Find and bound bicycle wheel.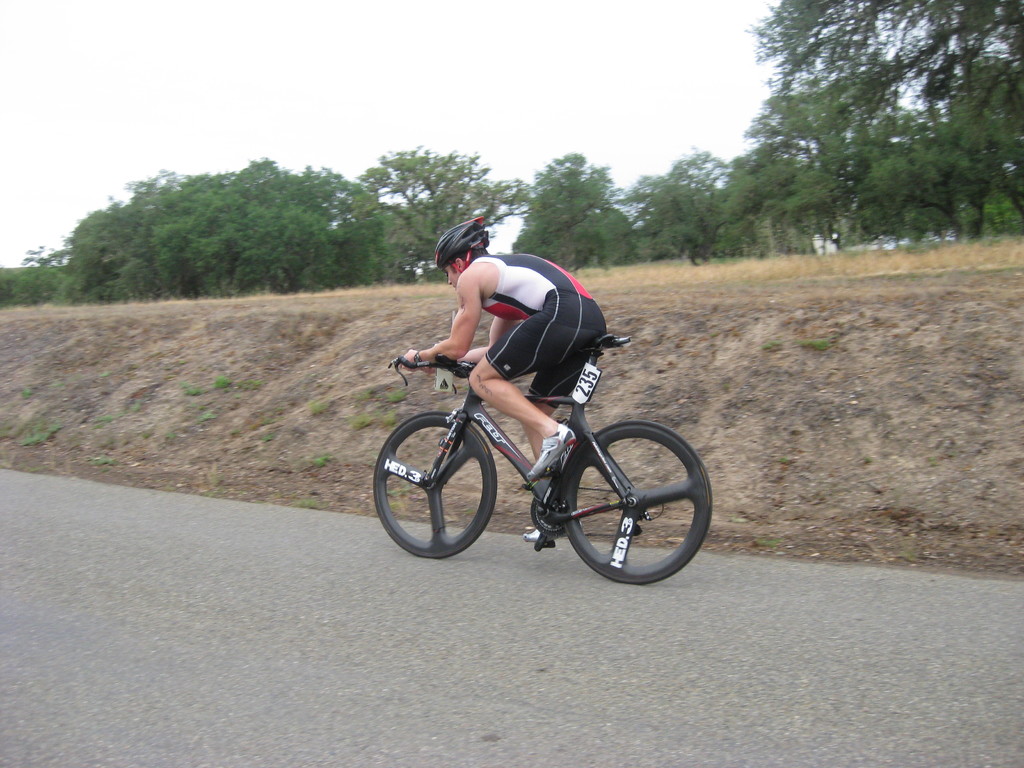
Bound: pyautogui.locateOnScreen(386, 408, 502, 570).
